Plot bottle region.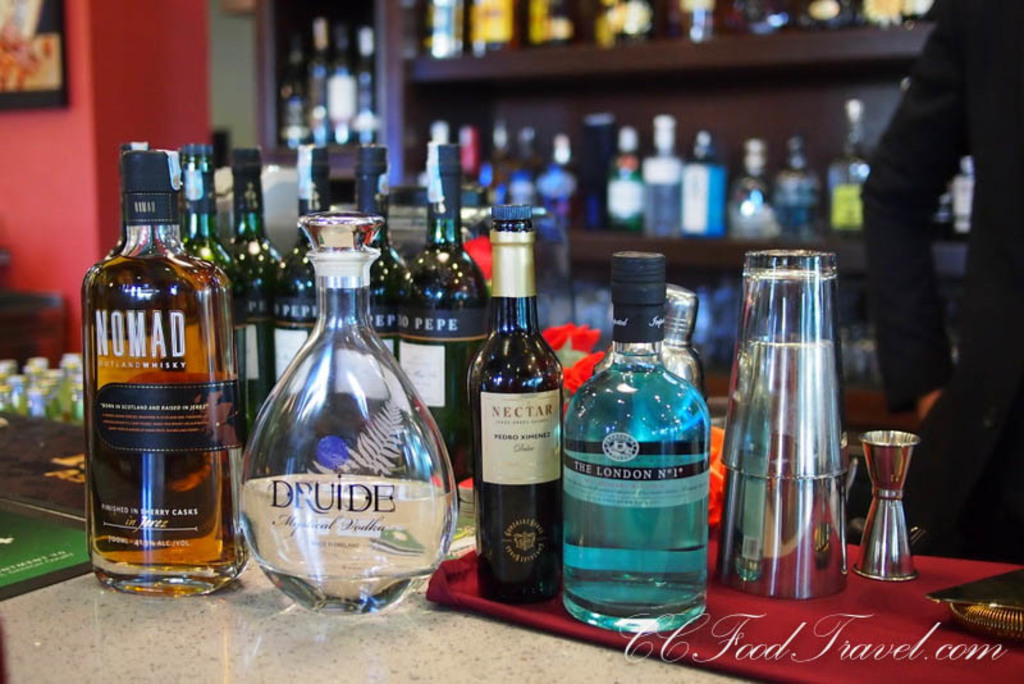
Plotted at 950 154 977 236.
